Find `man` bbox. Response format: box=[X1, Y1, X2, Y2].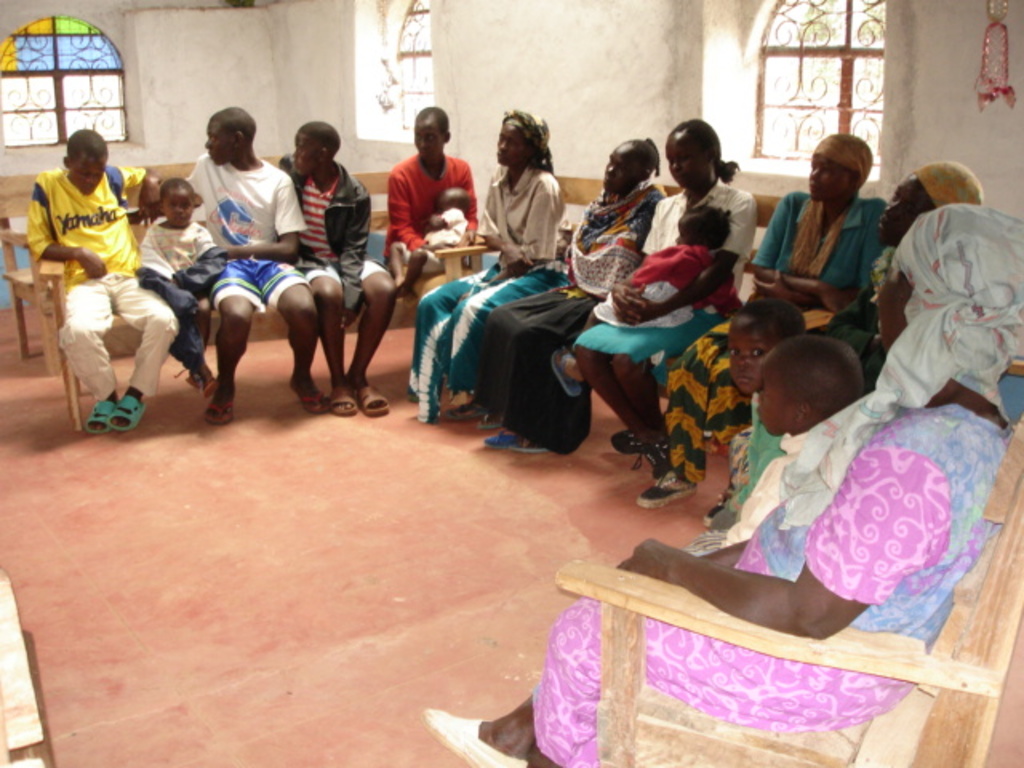
box=[160, 122, 306, 395].
